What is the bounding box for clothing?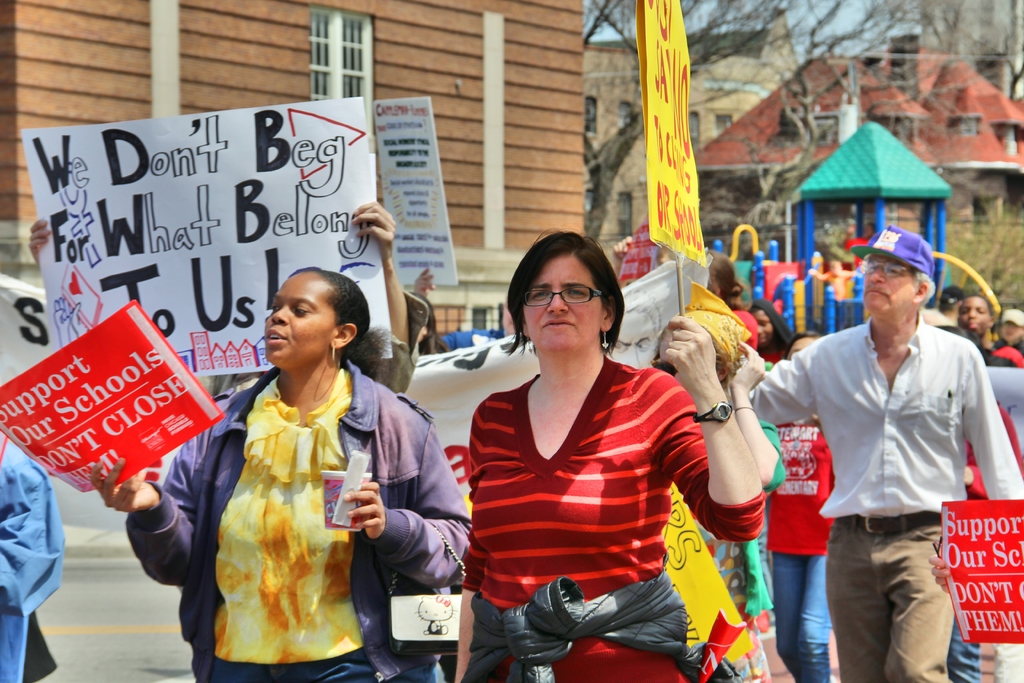
x1=122 y1=362 x2=473 y2=682.
